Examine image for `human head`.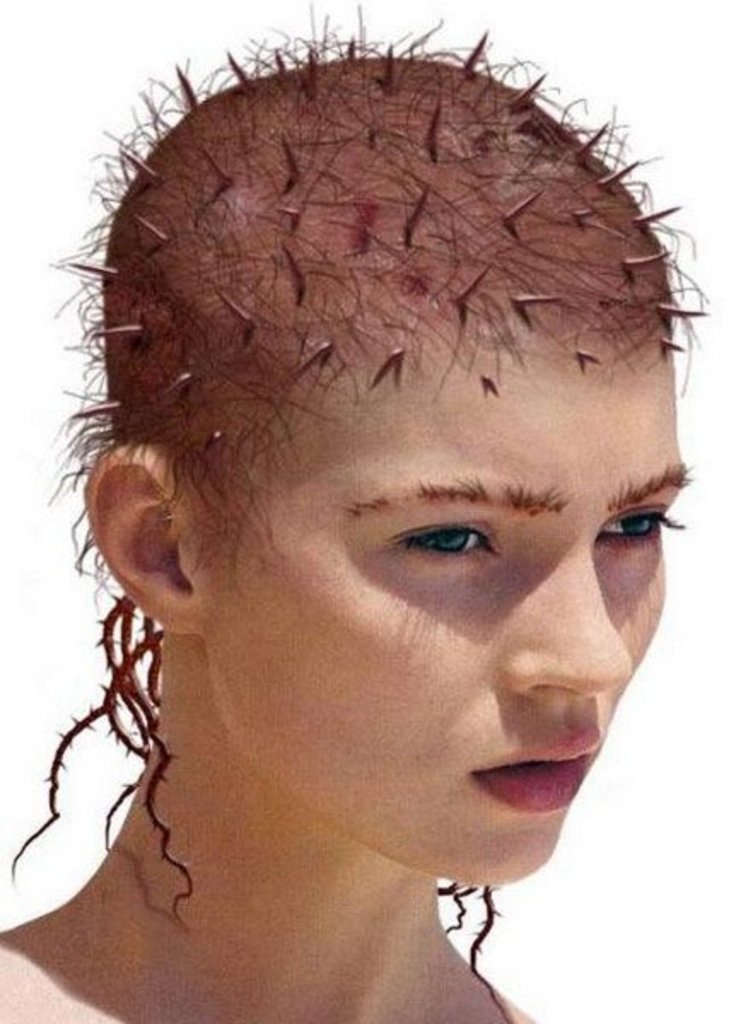
Examination result: locate(82, 55, 690, 887).
